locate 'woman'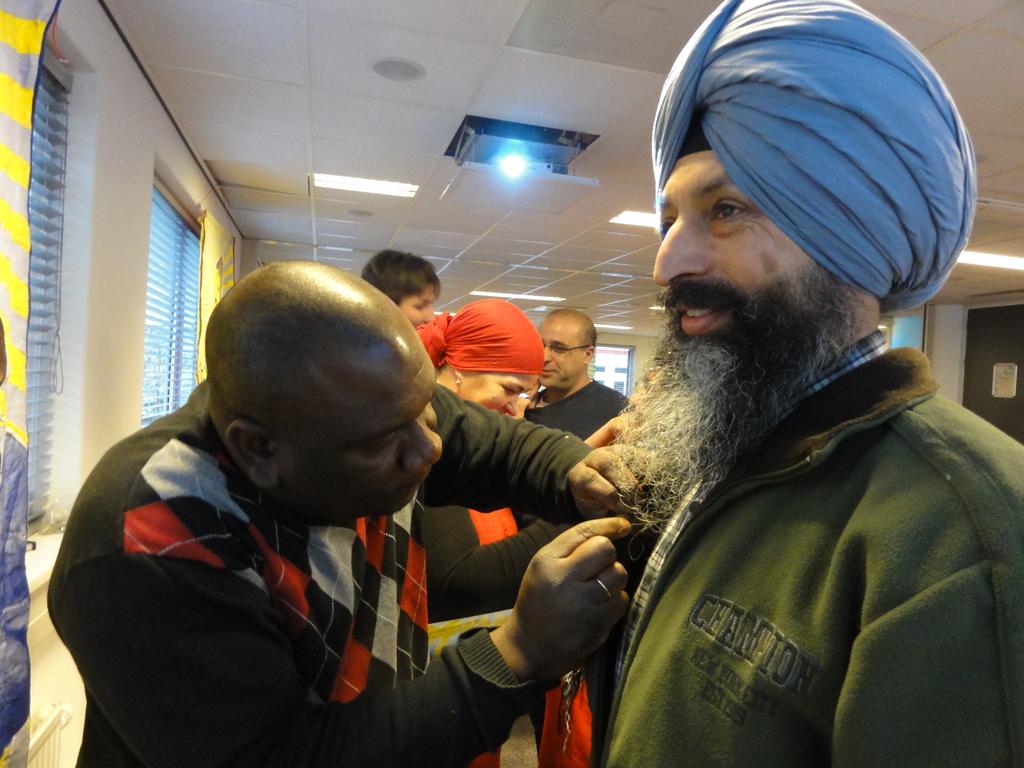
crop(422, 296, 564, 643)
